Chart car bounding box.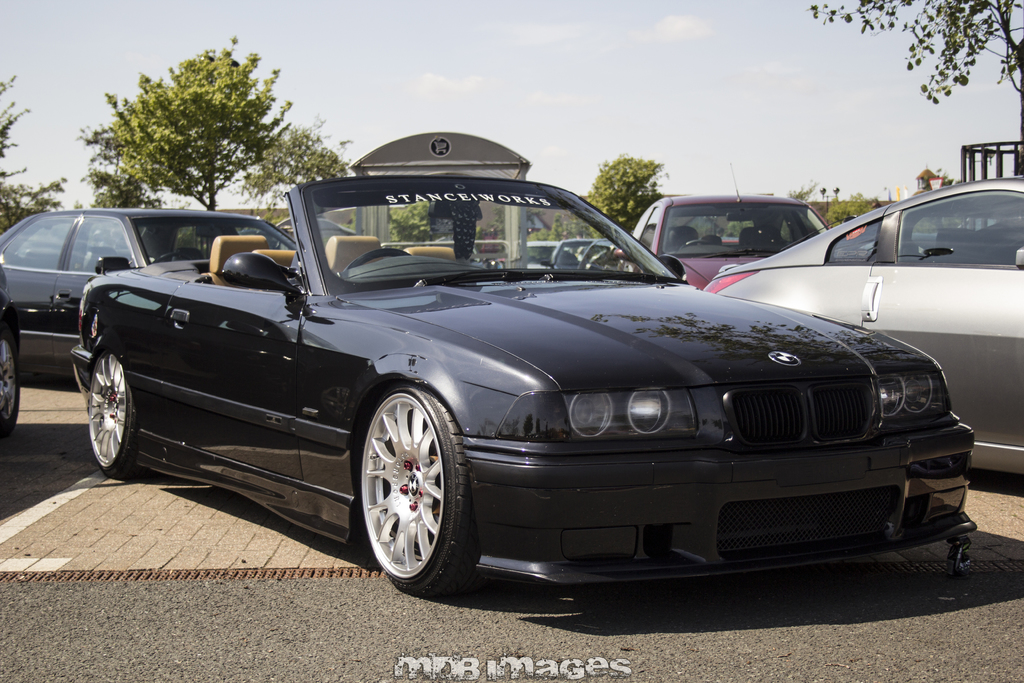
Charted: <region>708, 177, 1023, 485</region>.
